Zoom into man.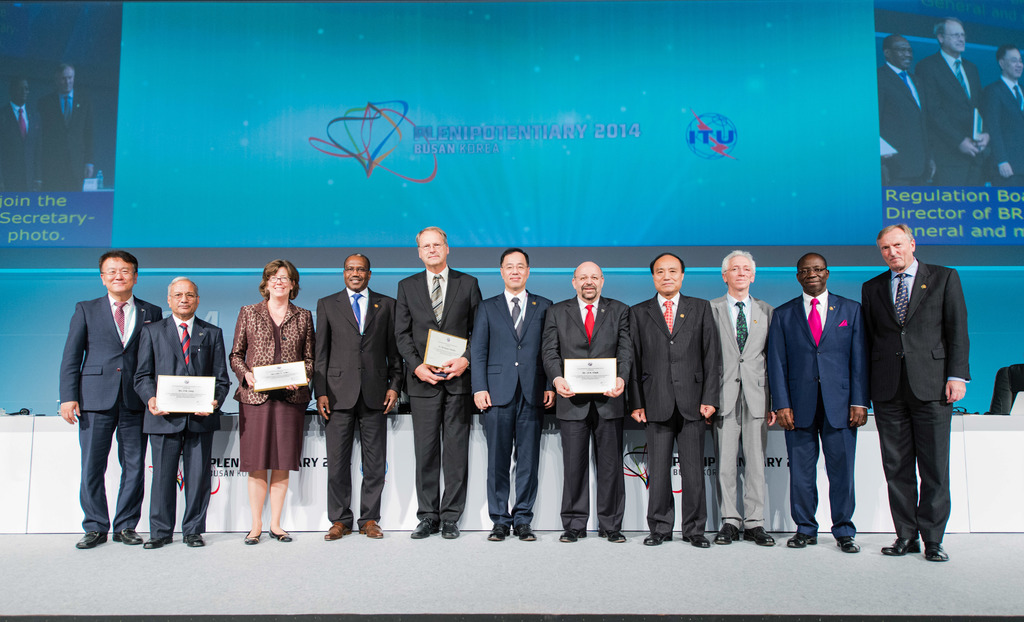
Zoom target: <region>916, 10, 992, 190</region>.
